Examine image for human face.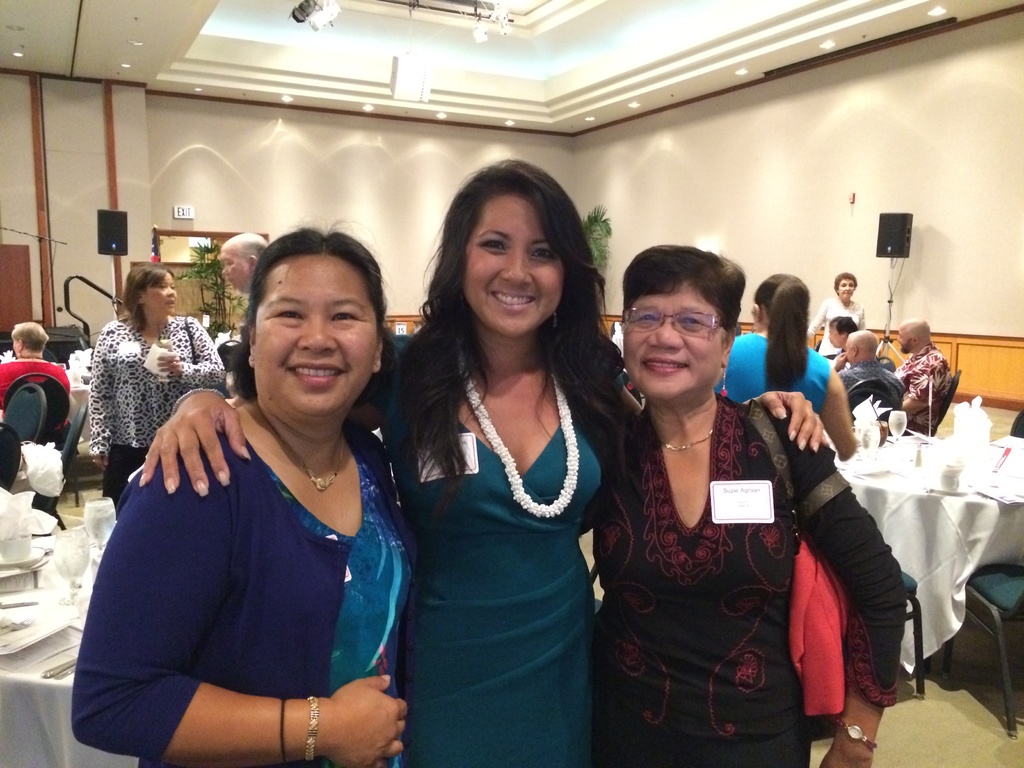
Examination result: box=[253, 253, 376, 422].
